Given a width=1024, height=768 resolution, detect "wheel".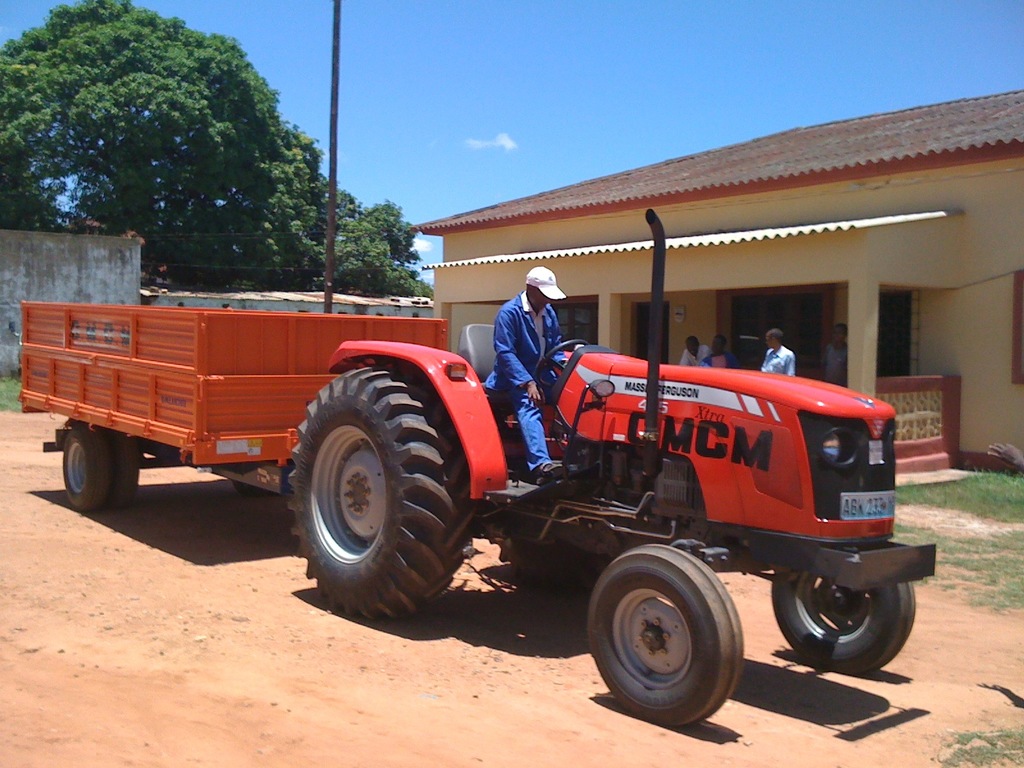
{"left": 532, "top": 335, "right": 586, "bottom": 389}.
